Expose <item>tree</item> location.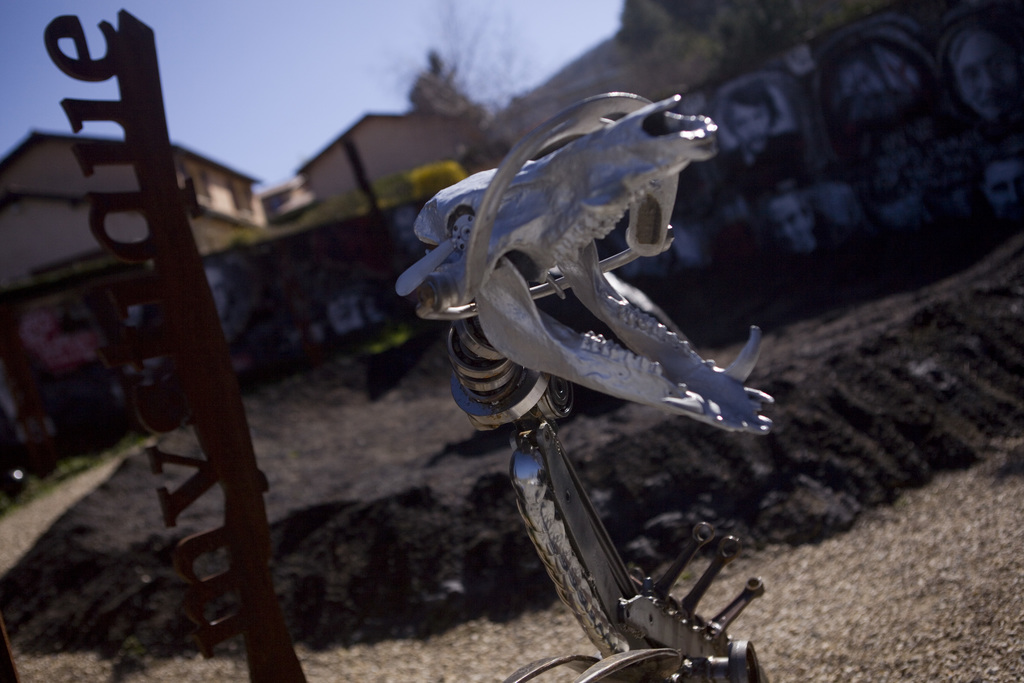
Exposed at <region>615, 0, 810, 92</region>.
